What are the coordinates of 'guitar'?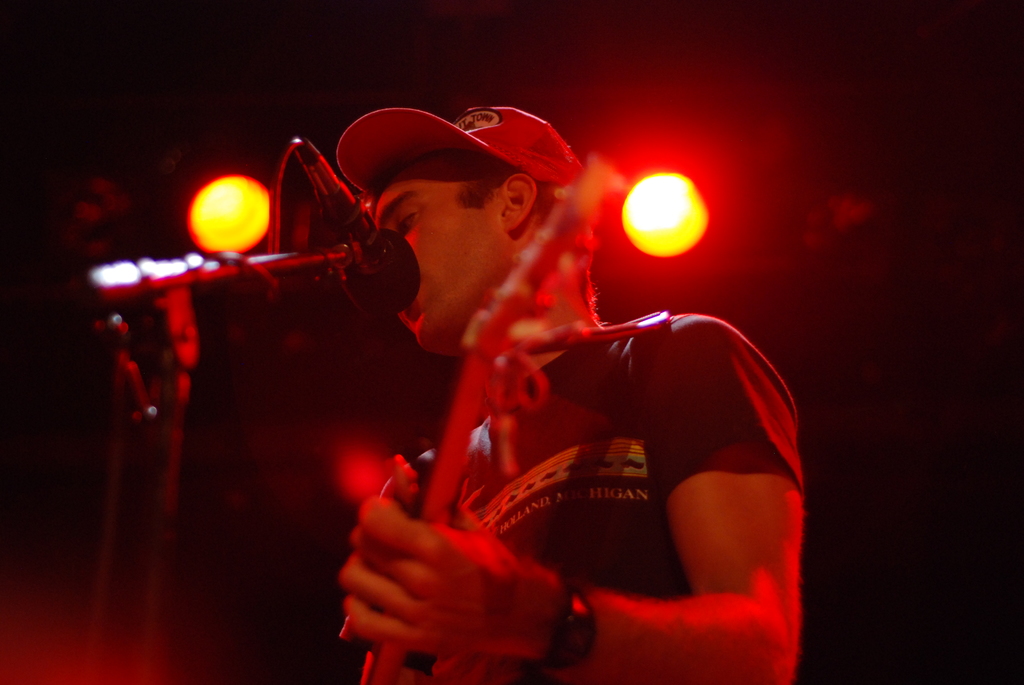
box(356, 152, 625, 684).
